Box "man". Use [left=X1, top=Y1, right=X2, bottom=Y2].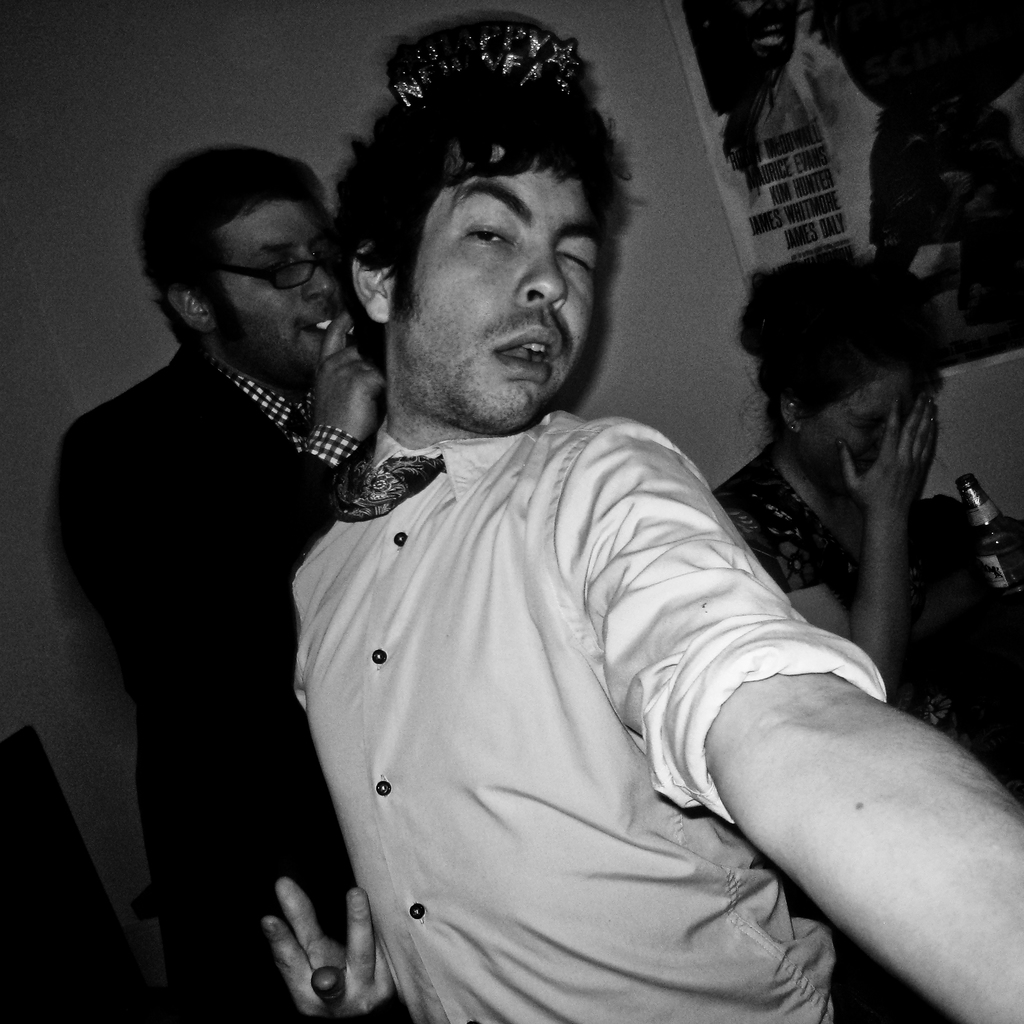
[left=192, top=84, right=947, bottom=1000].
